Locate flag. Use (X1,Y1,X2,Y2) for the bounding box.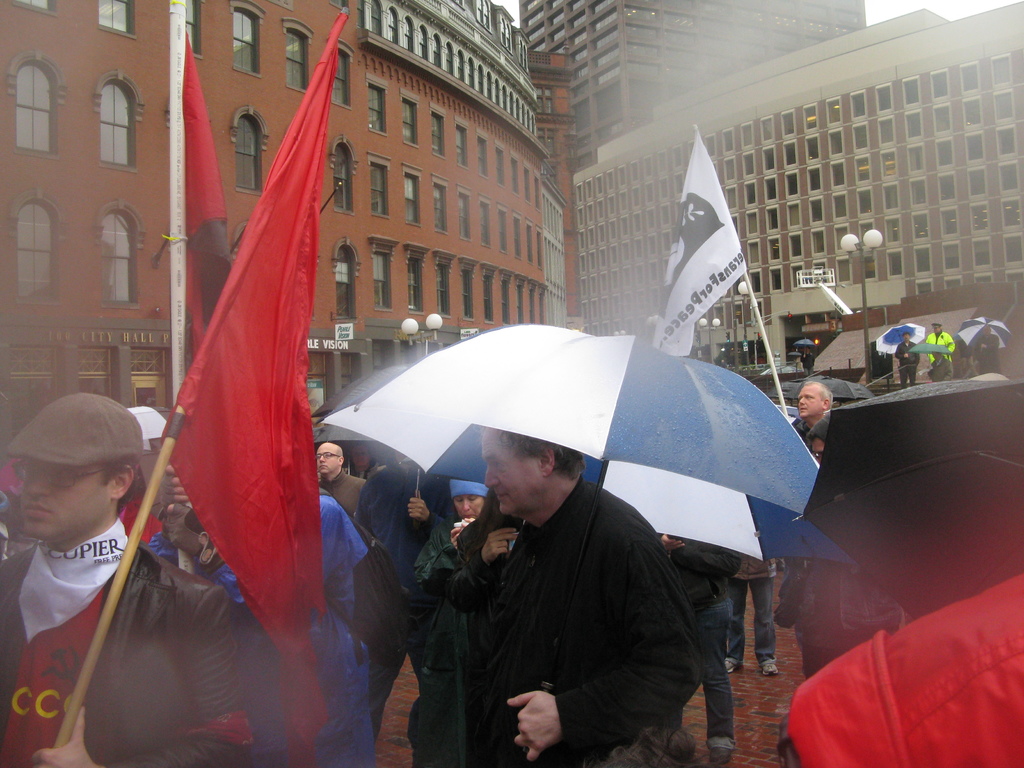
(181,29,234,369).
